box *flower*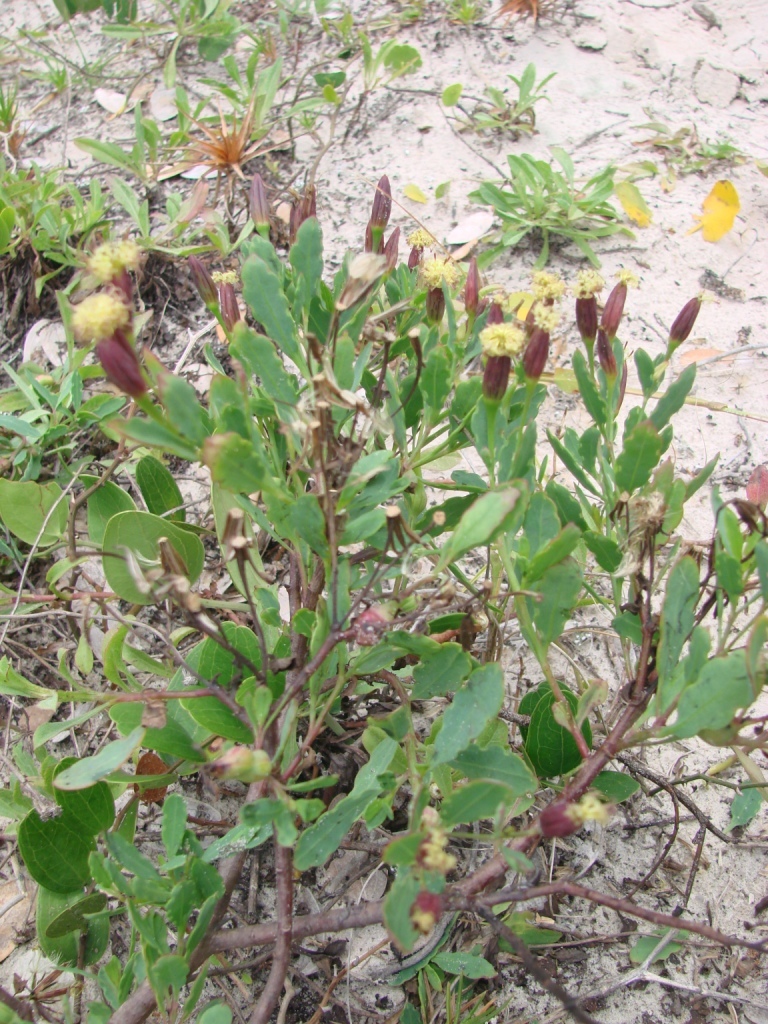
{"left": 522, "top": 791, "right": 612, "bottom": 837}
